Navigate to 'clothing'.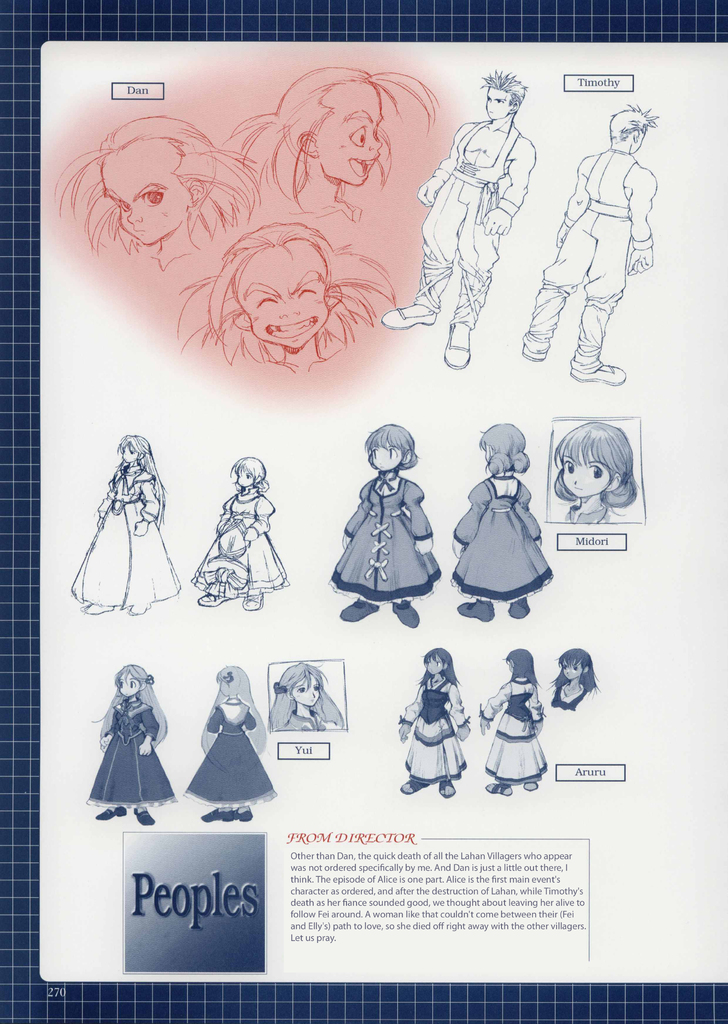
Navigation target: [477,678,550,784].
